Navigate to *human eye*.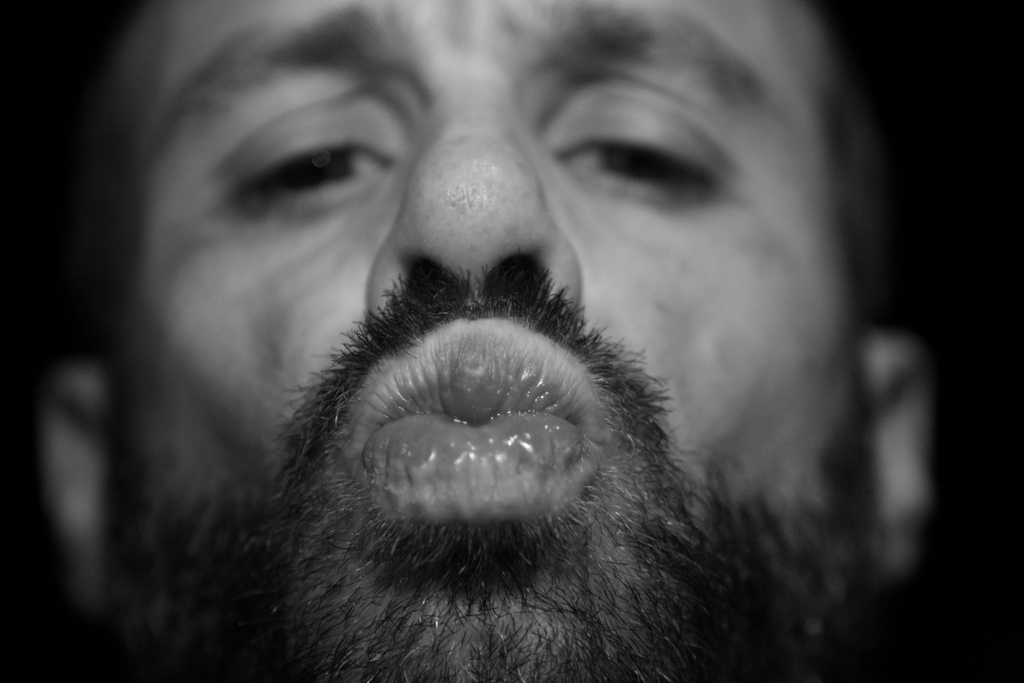
Navigation target: left=551, top=103, right=737, bottom=201.
